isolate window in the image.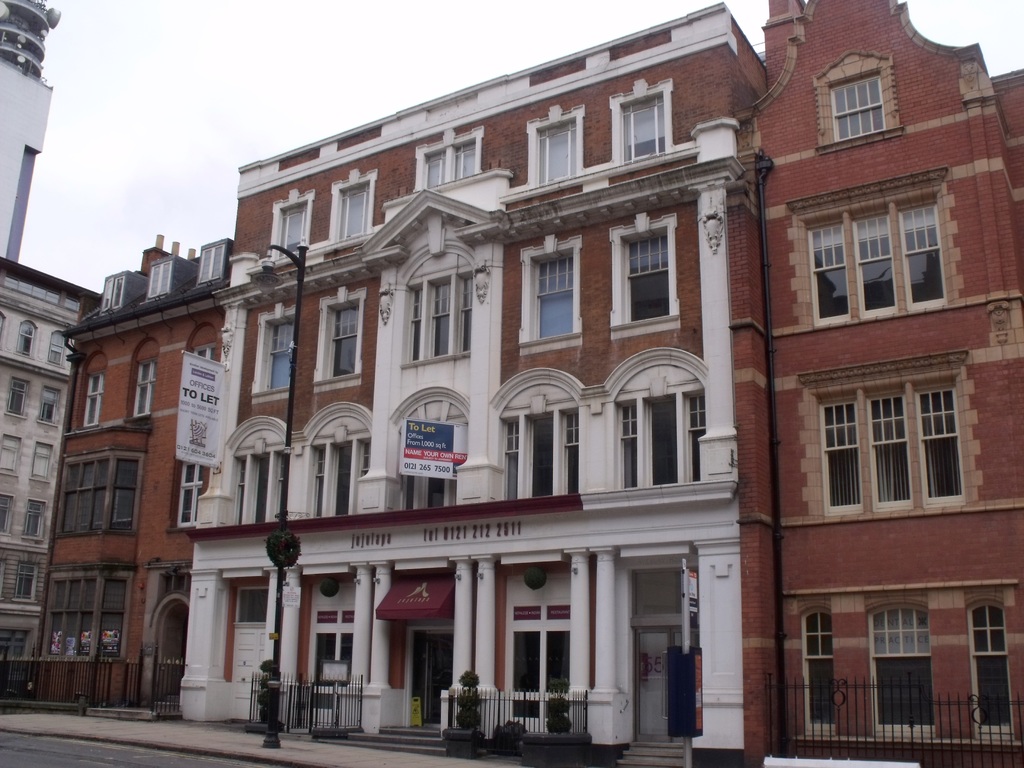
Isolated region: pyautogui.locateOnScreen(170, 464, 205, 524).
